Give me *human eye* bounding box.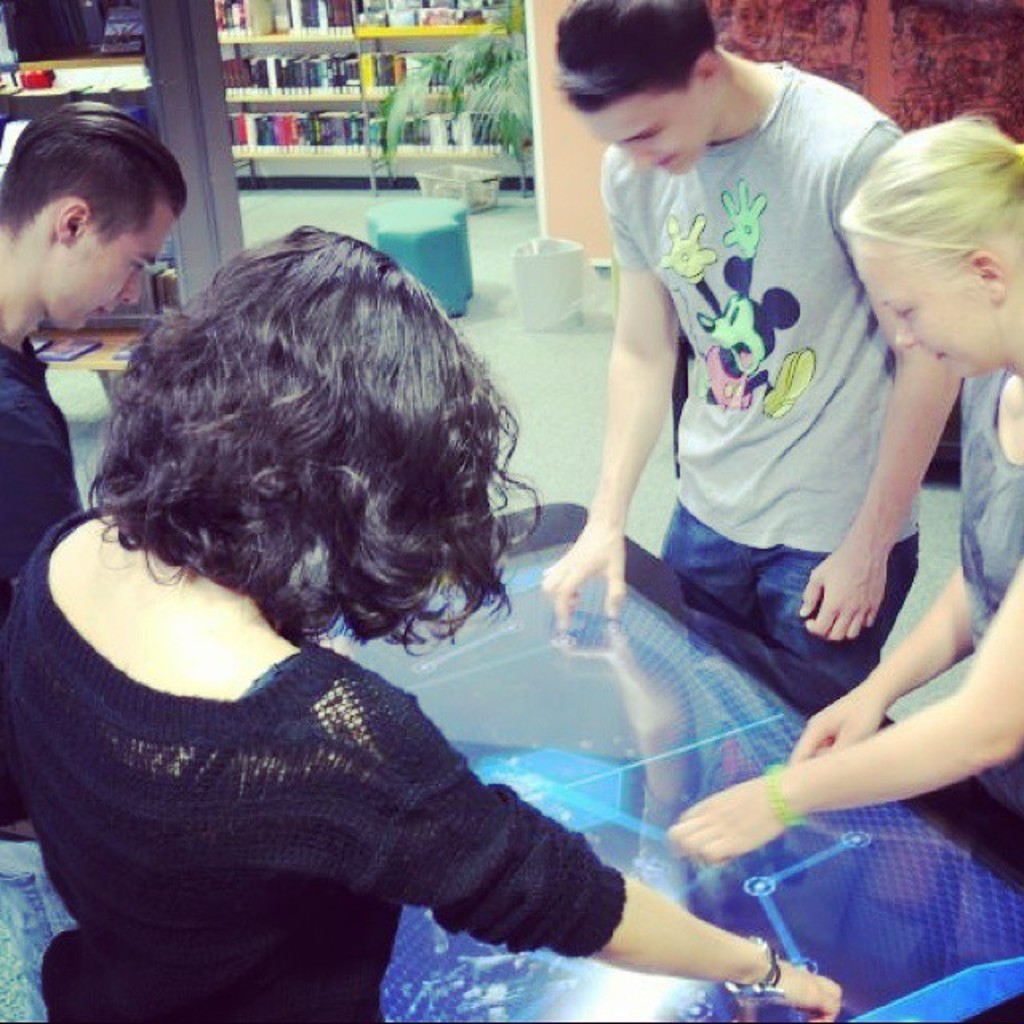
(894,306,917,323).
